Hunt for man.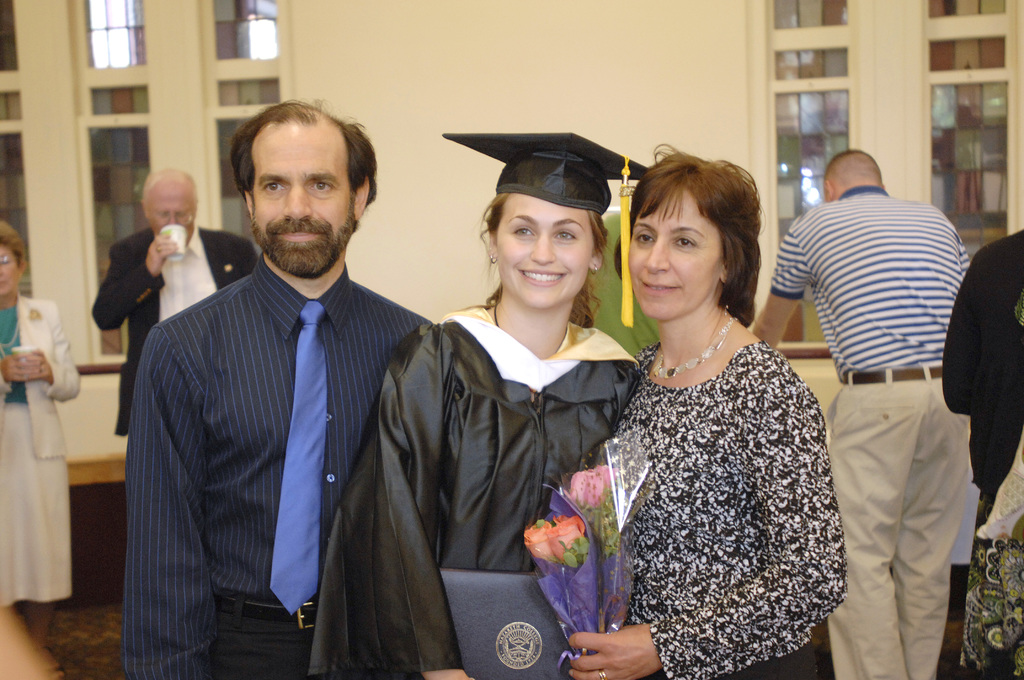
Hunted down at {"x1": 120, "y1": 106, "x2": 432, "y2": 674}.
